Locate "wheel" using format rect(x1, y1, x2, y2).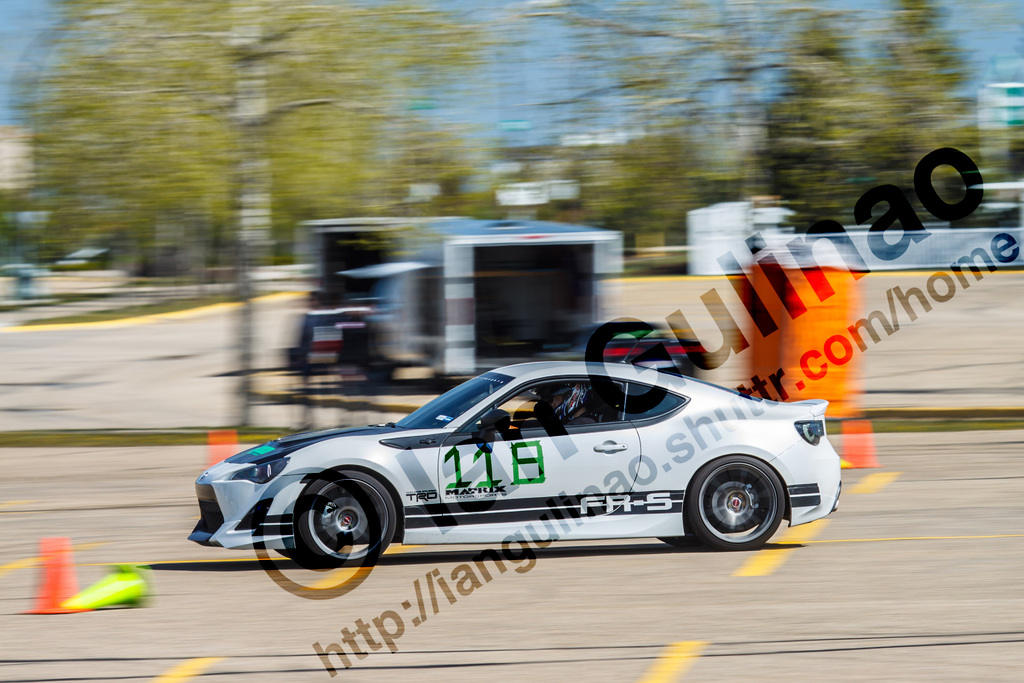
rect(296, 470, 395, 572).
